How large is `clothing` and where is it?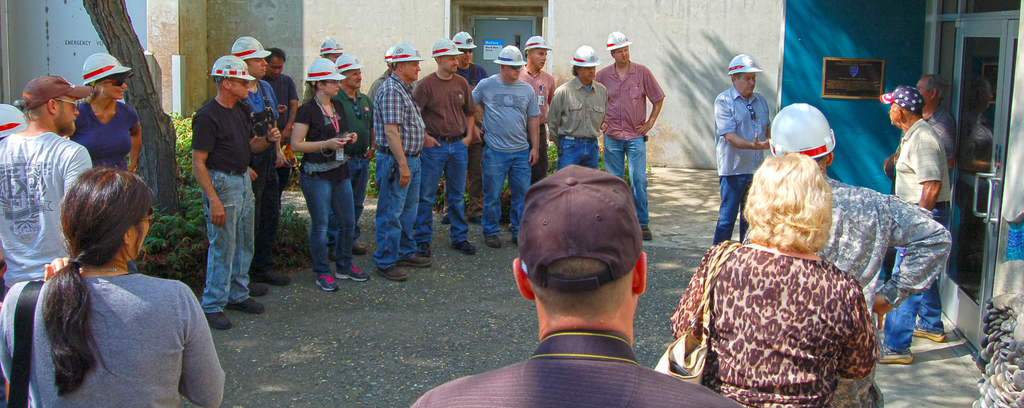
Bounding box: box(661, 237, 878, 407).
